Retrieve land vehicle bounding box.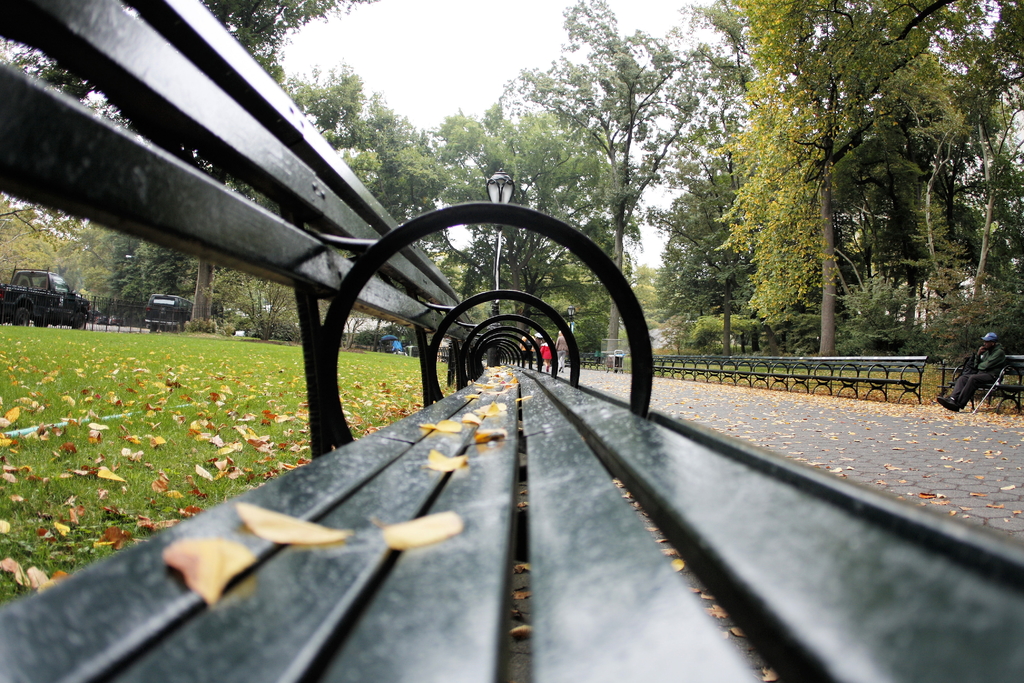
Bounding box: [0,270,89,331].
